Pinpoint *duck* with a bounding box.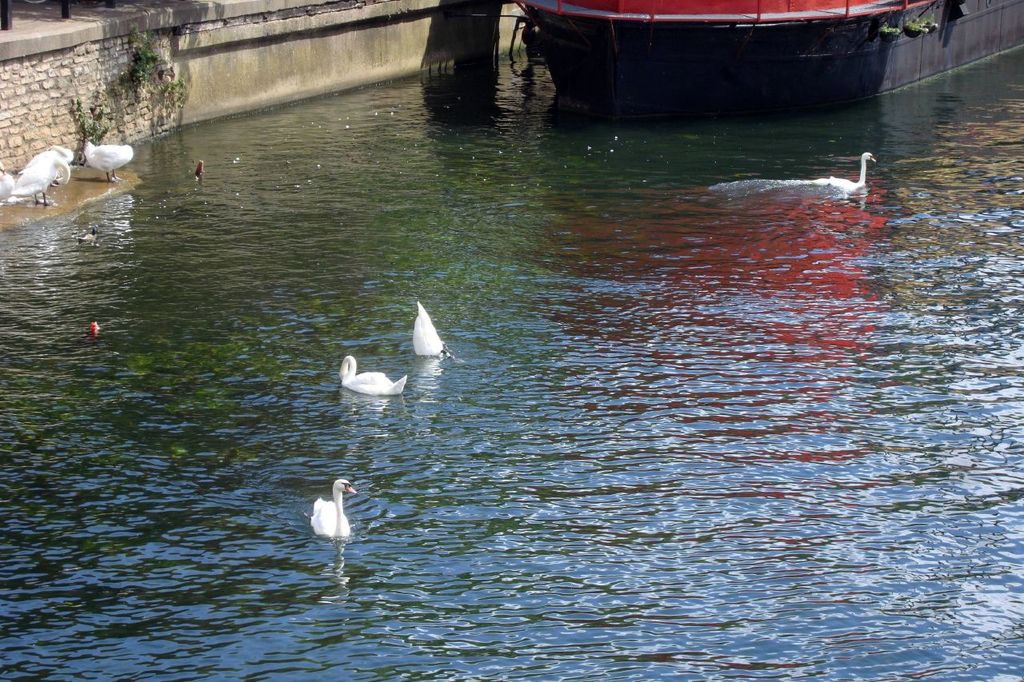
pyautogui.locateOnScreen(341, 354, 410, 397).
